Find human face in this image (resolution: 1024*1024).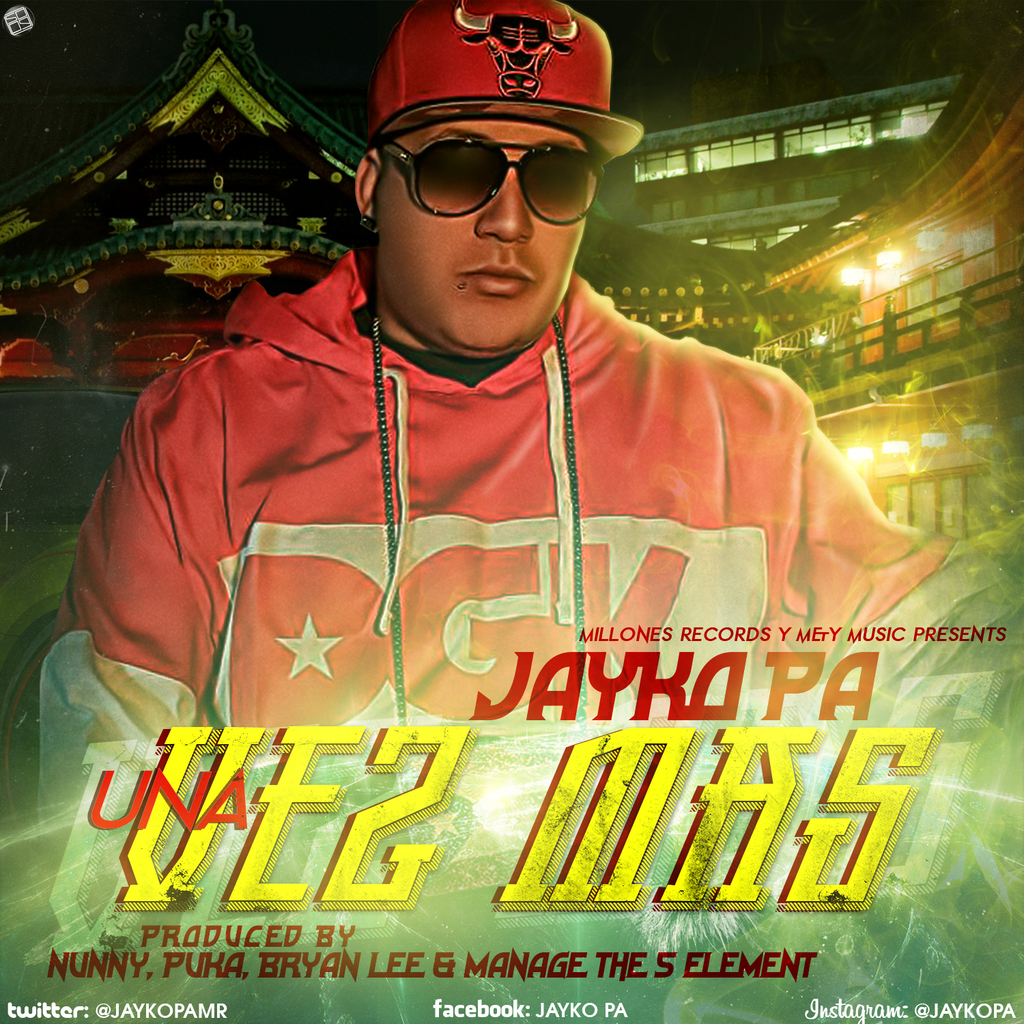
373:118:587:356.
